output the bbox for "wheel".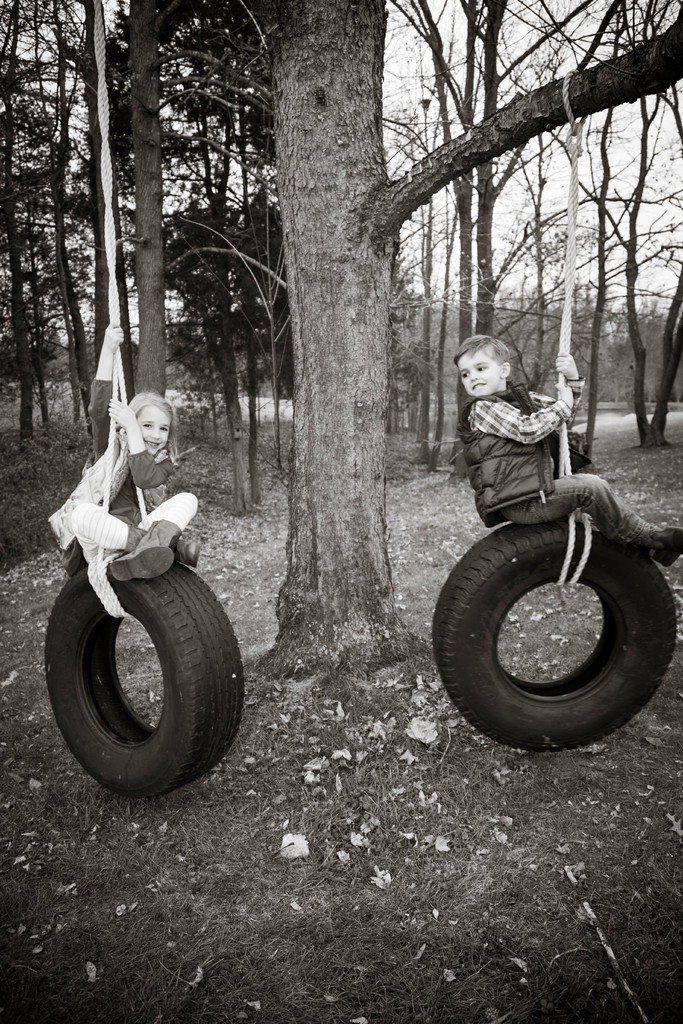
rect(44, 550, 234, 781).
